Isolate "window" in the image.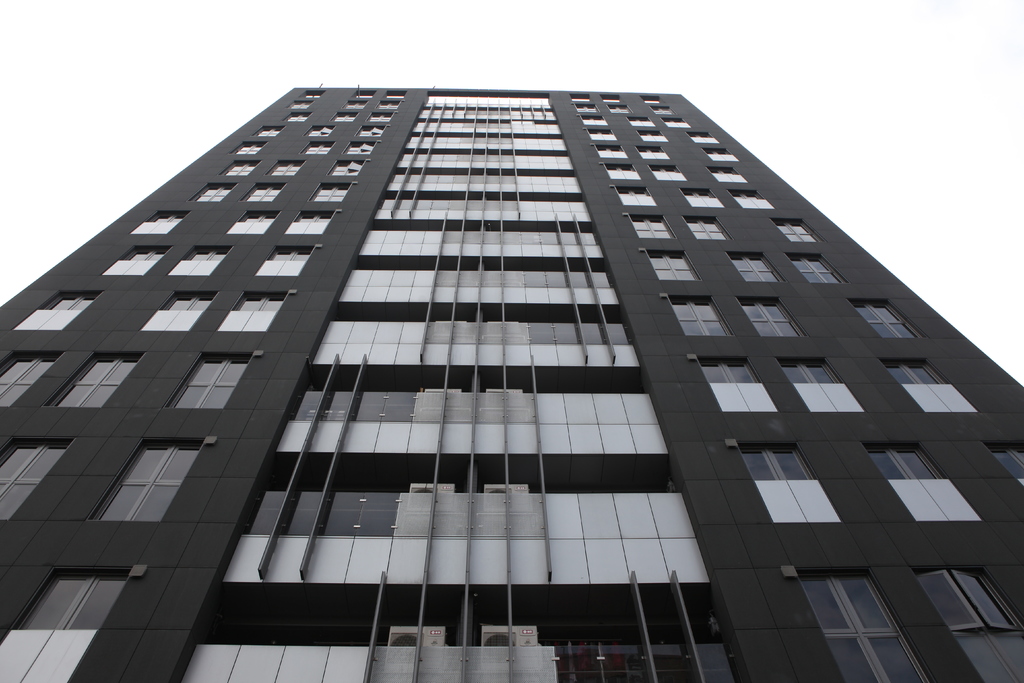
Isolated region: crop(97, 243, 169, 274).
